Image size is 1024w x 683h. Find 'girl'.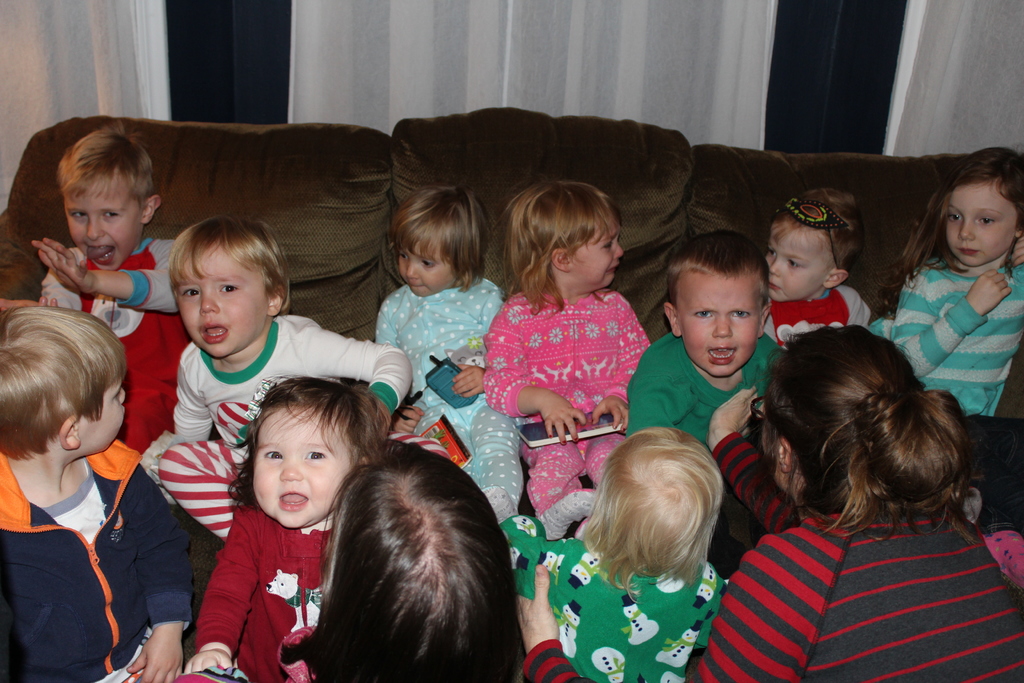
left=279, top=447, right=509, bottom=682.
